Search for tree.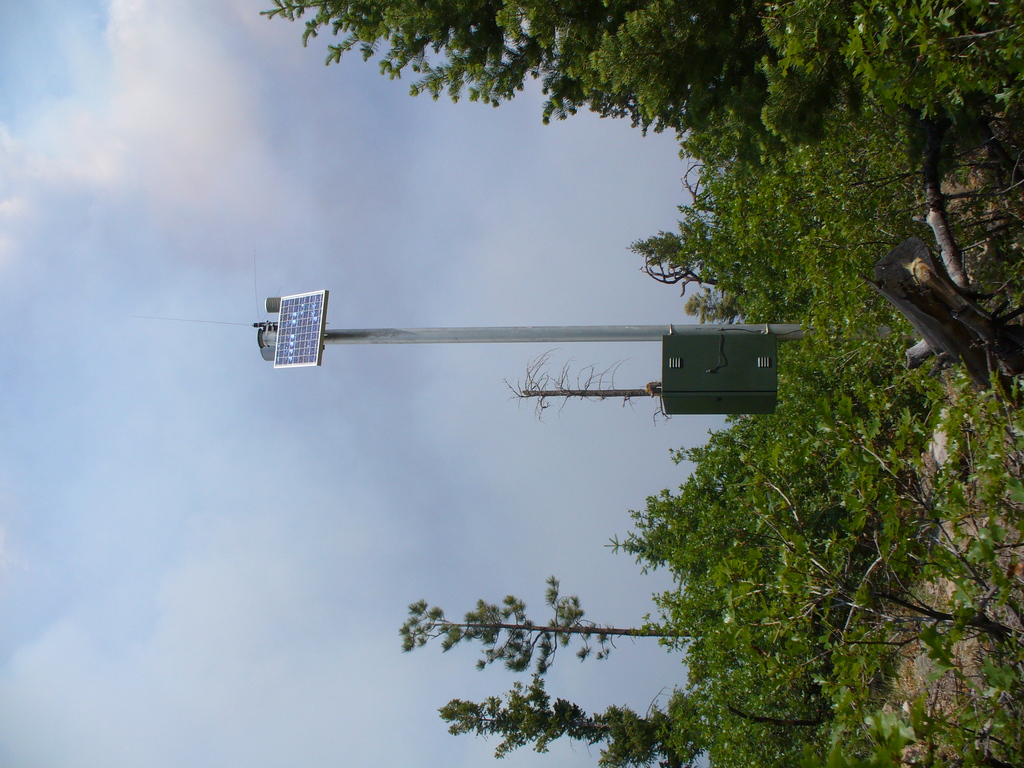
Found at Rect(257, 0, 765, 135).
